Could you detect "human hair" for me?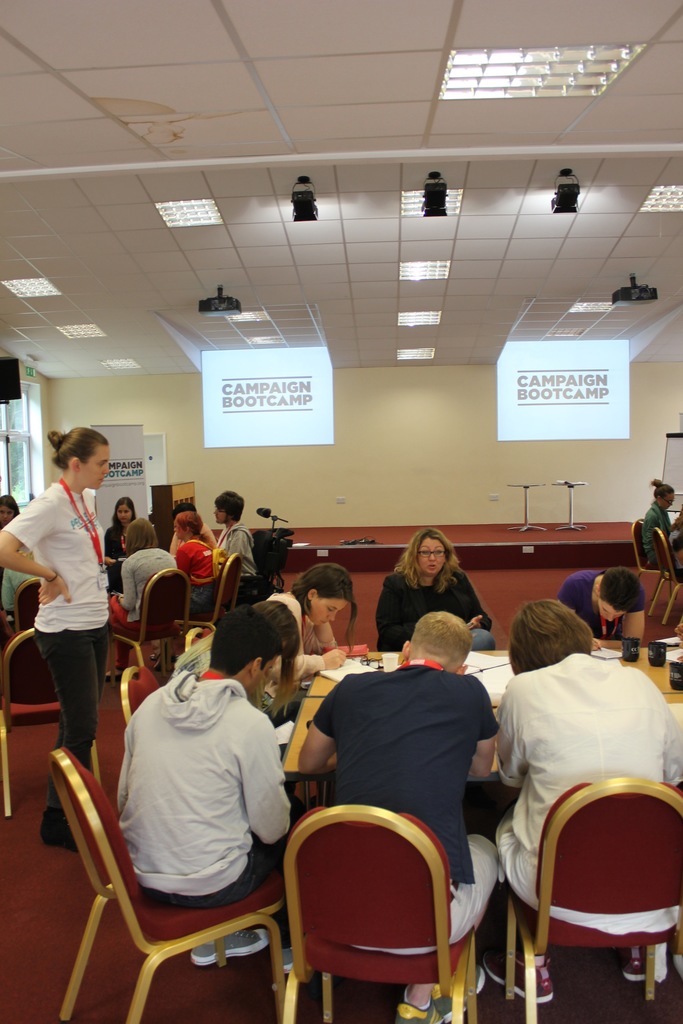
Detection result: detection(110, 496, 136, 522).
